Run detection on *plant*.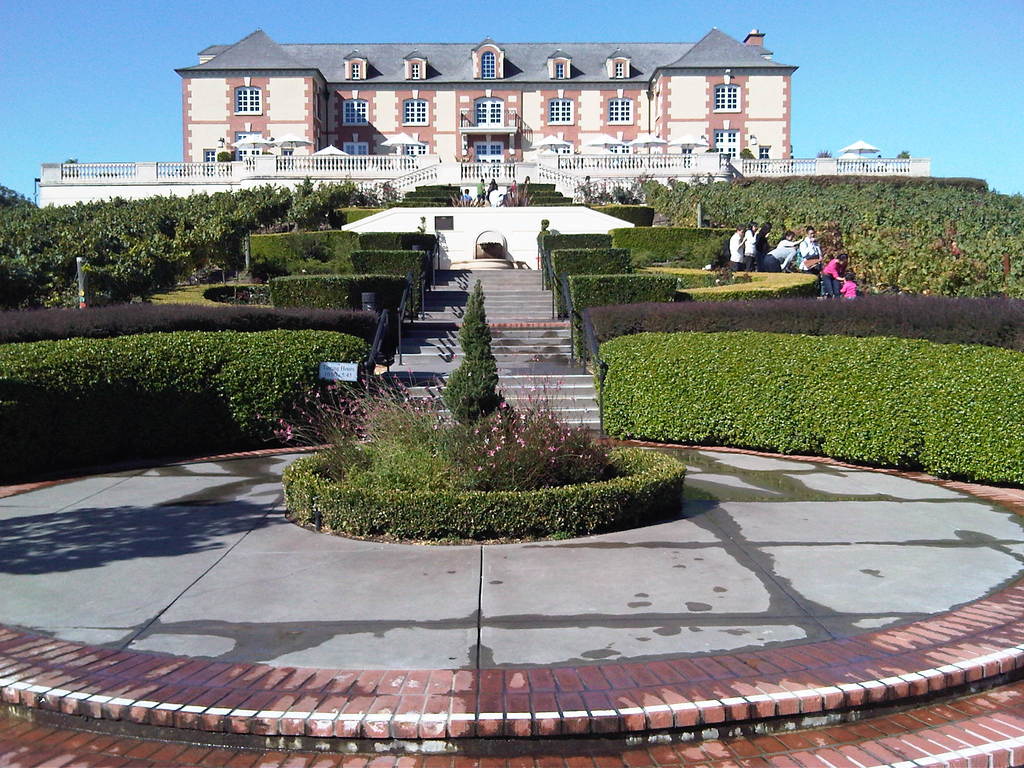
Result: <region>572, 268, 692, 314</region>.
